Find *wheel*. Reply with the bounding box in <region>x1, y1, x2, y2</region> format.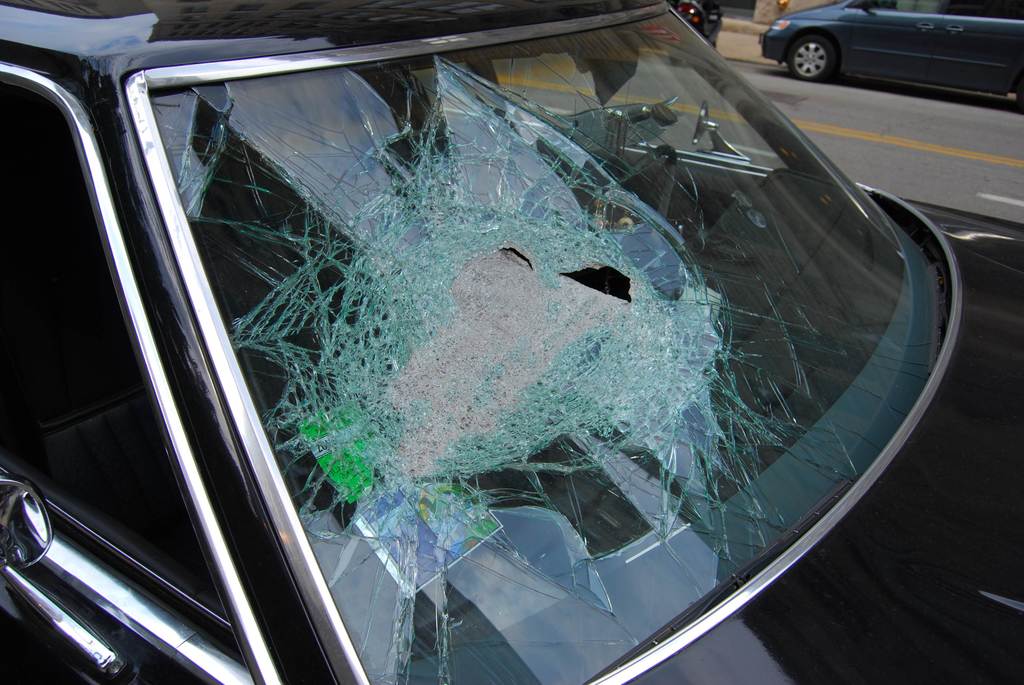
<region>783, 34, 836, 80</region>.
